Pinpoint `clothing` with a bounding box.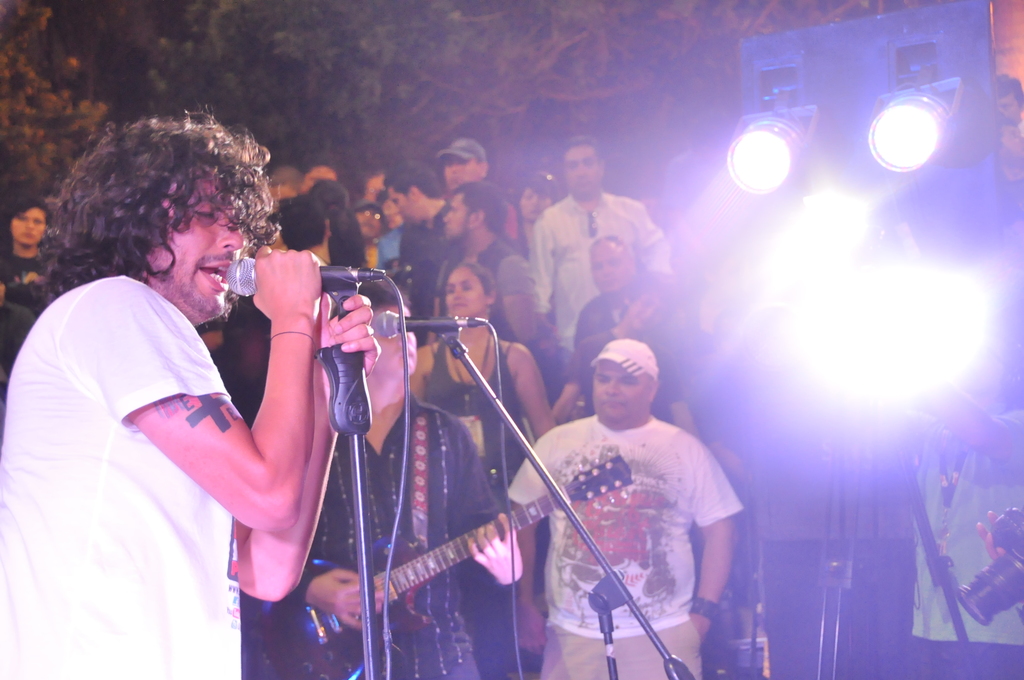
locate(426, 349, 525, 499).
